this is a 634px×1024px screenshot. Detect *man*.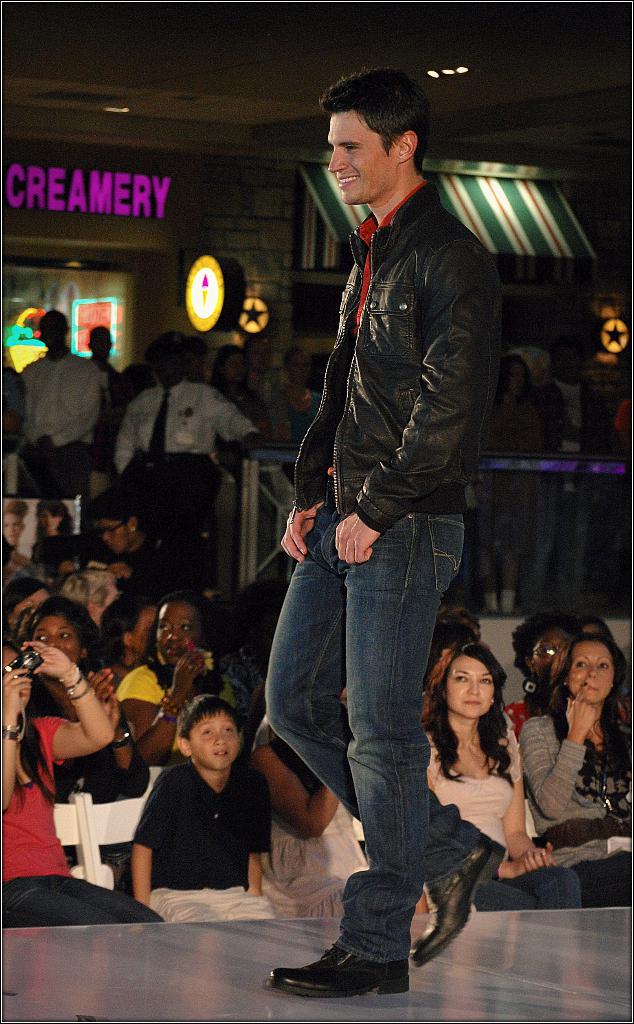
<bbox>112, 329, 273, 593</bbox>.
